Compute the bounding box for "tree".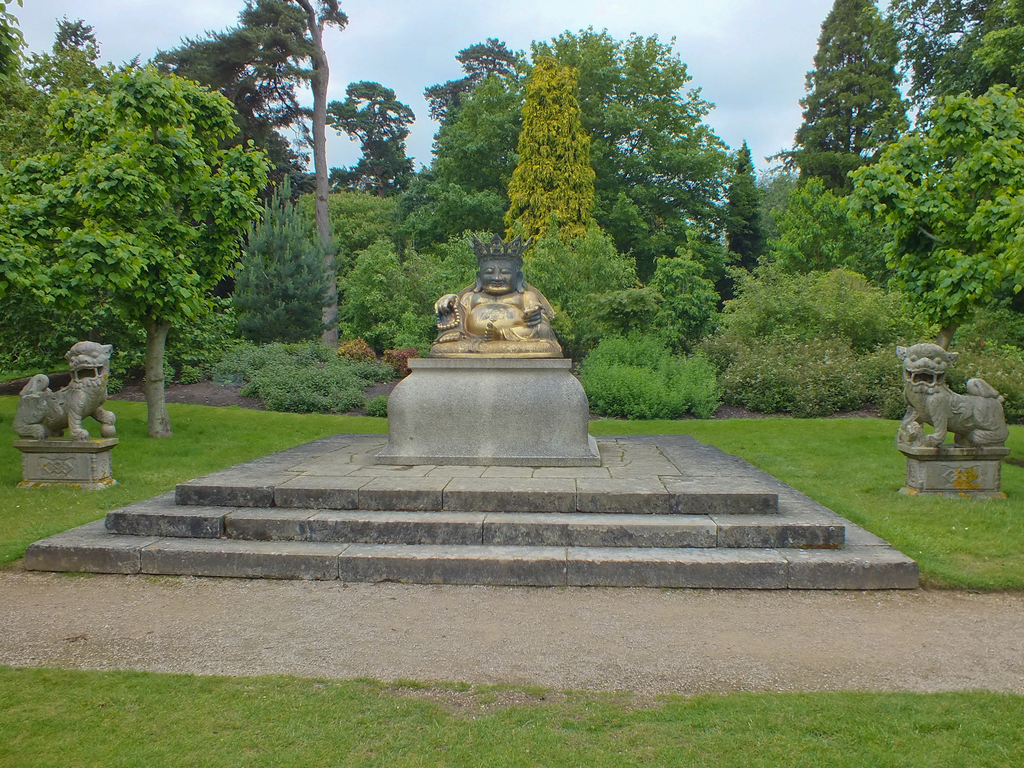
bbox=[227, 172, 342, 343].
